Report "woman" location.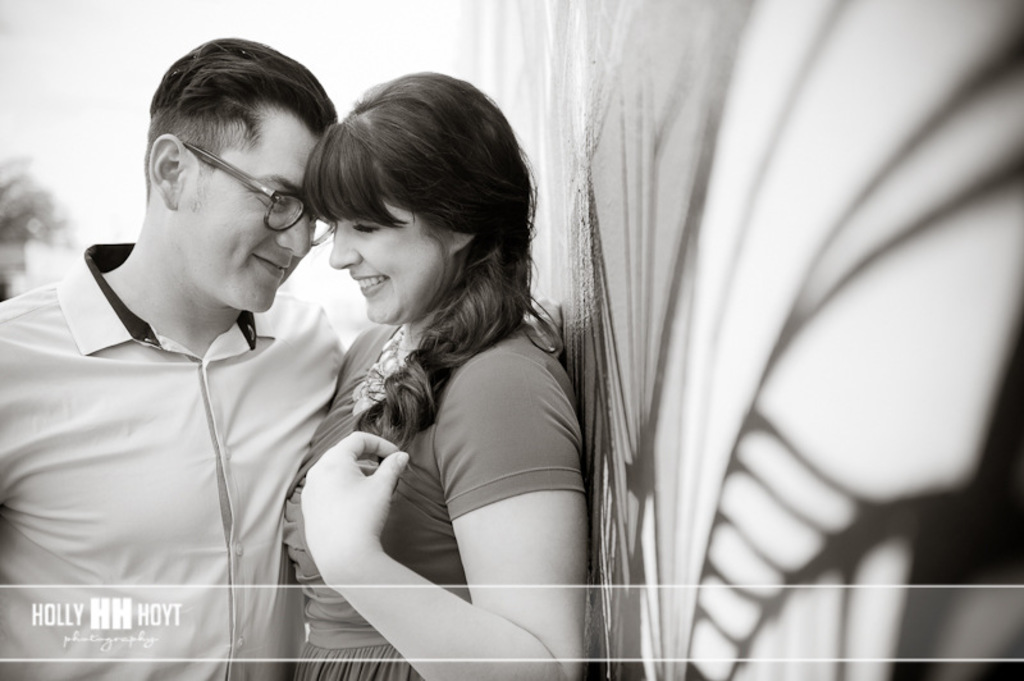
Report: 278/69/588/680.
